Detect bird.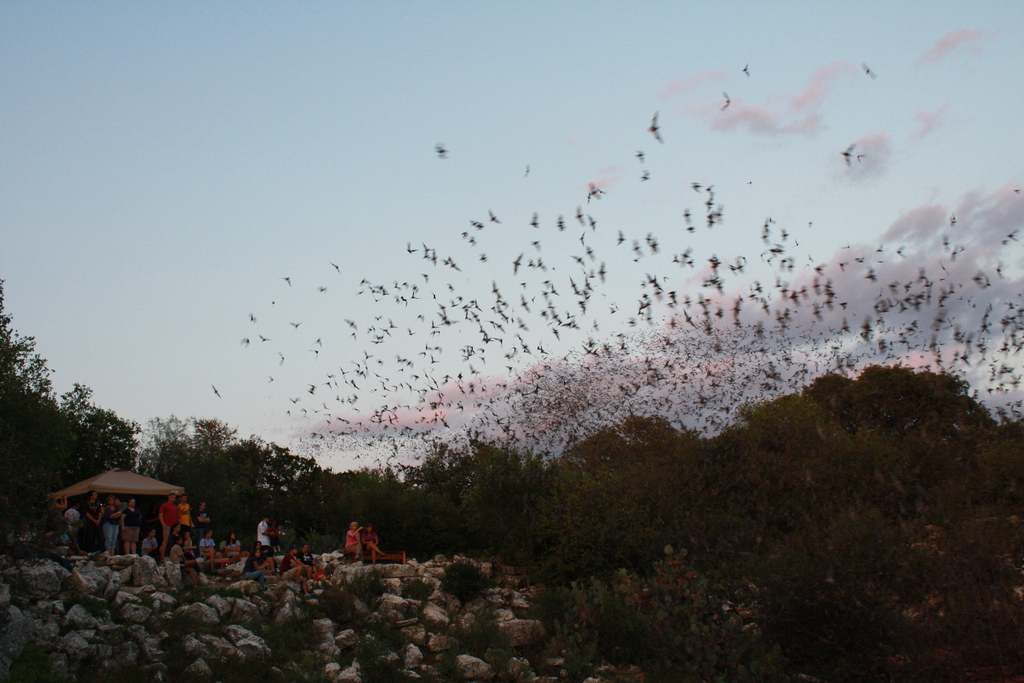
Detected at (left=646, top=106, right=663, bottom=142).
